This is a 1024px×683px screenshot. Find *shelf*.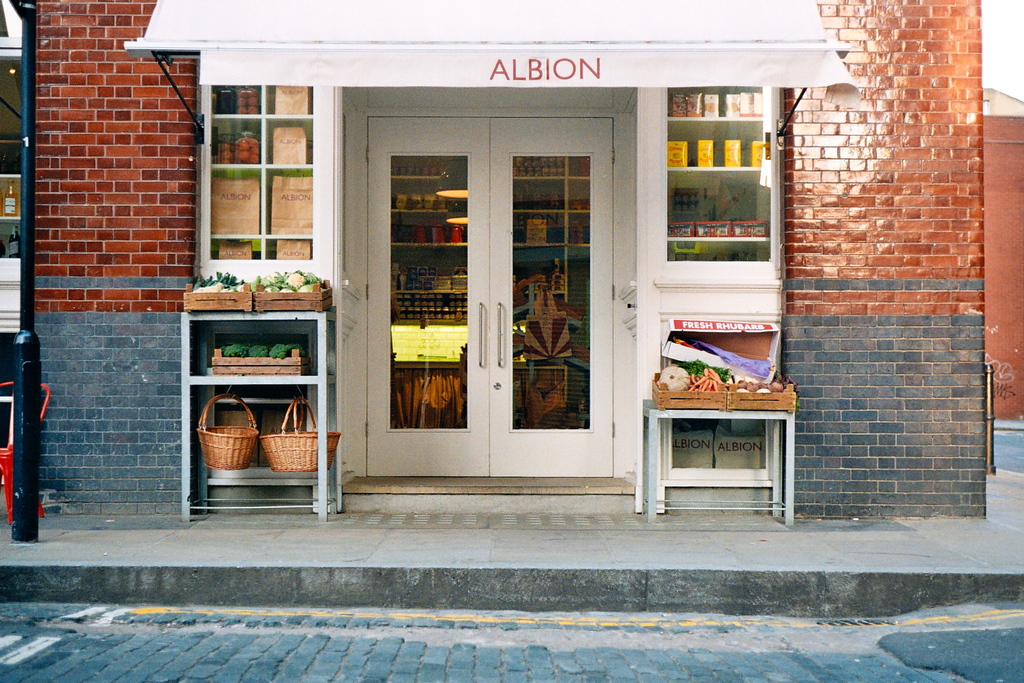
Bounding box: (left=664, top=85, right=767, bottom=120).
